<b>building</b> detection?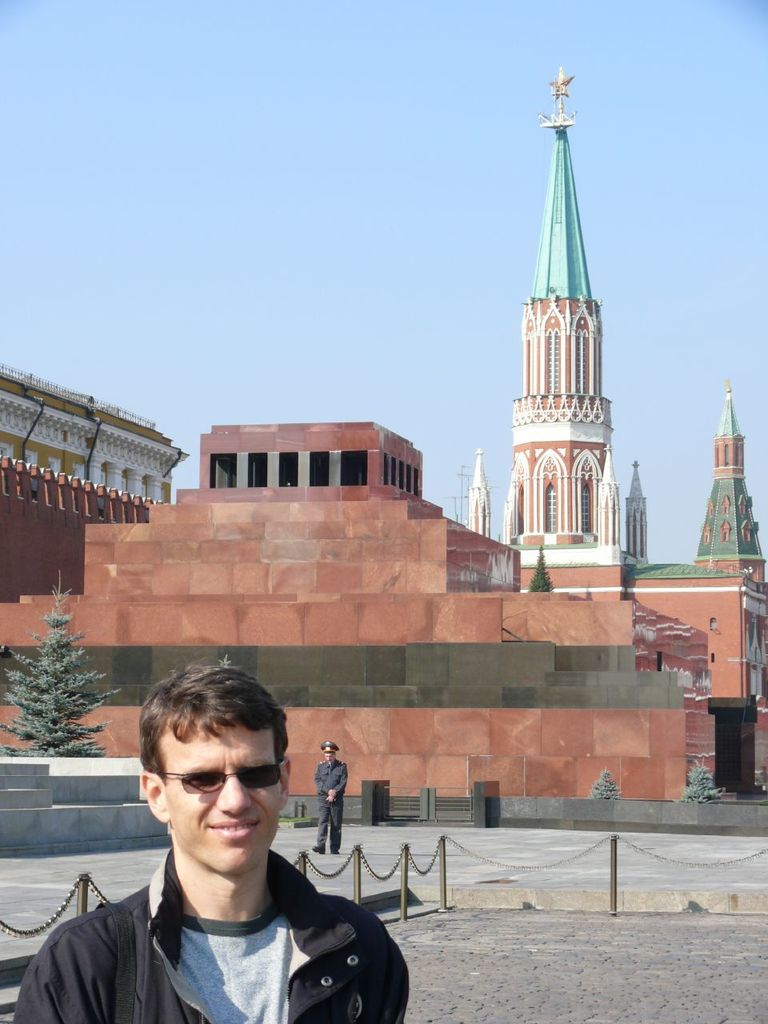
462,72,767,690
